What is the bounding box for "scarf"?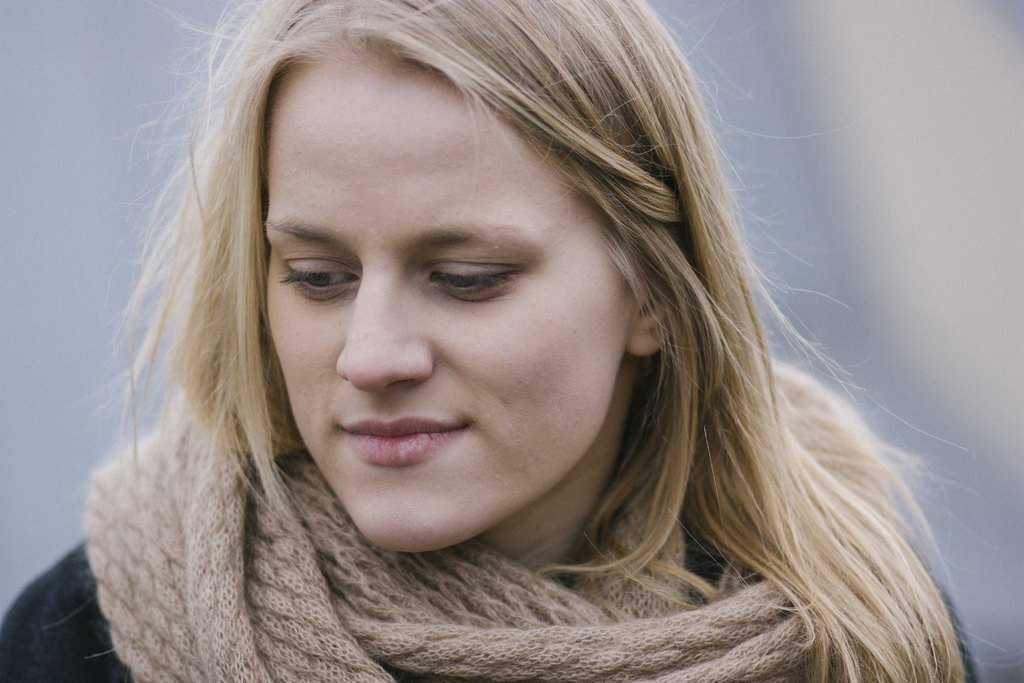
(87,418,804,680).
